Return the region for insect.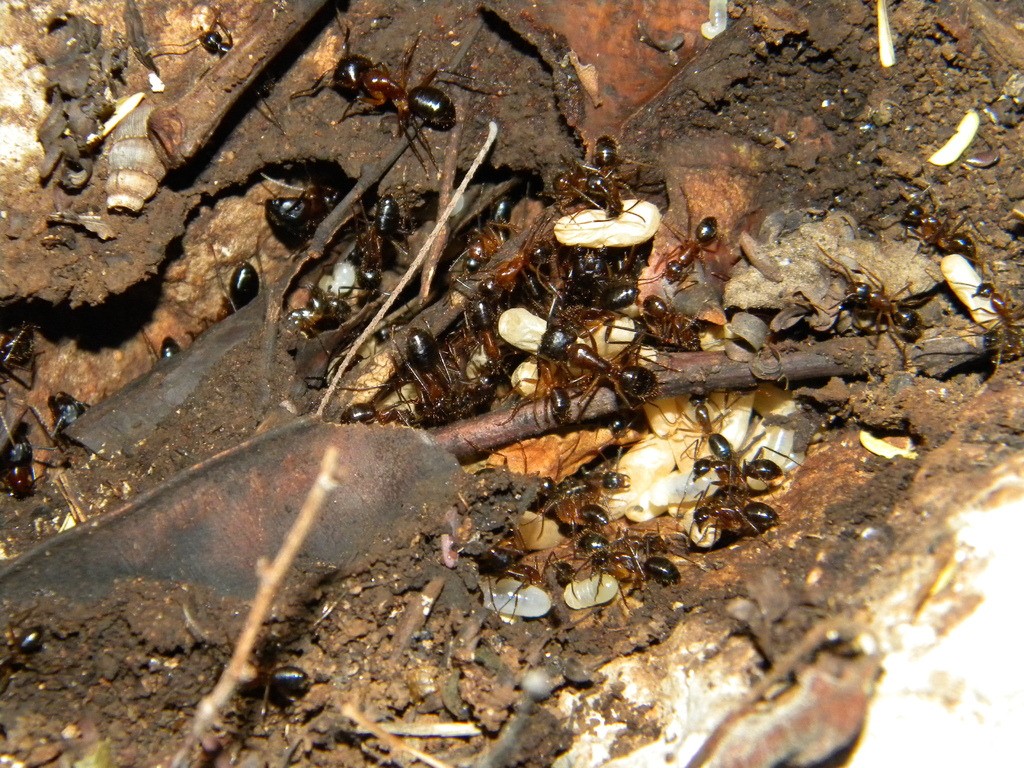
[x1=158, y1=12, x2=274, y2=102].
